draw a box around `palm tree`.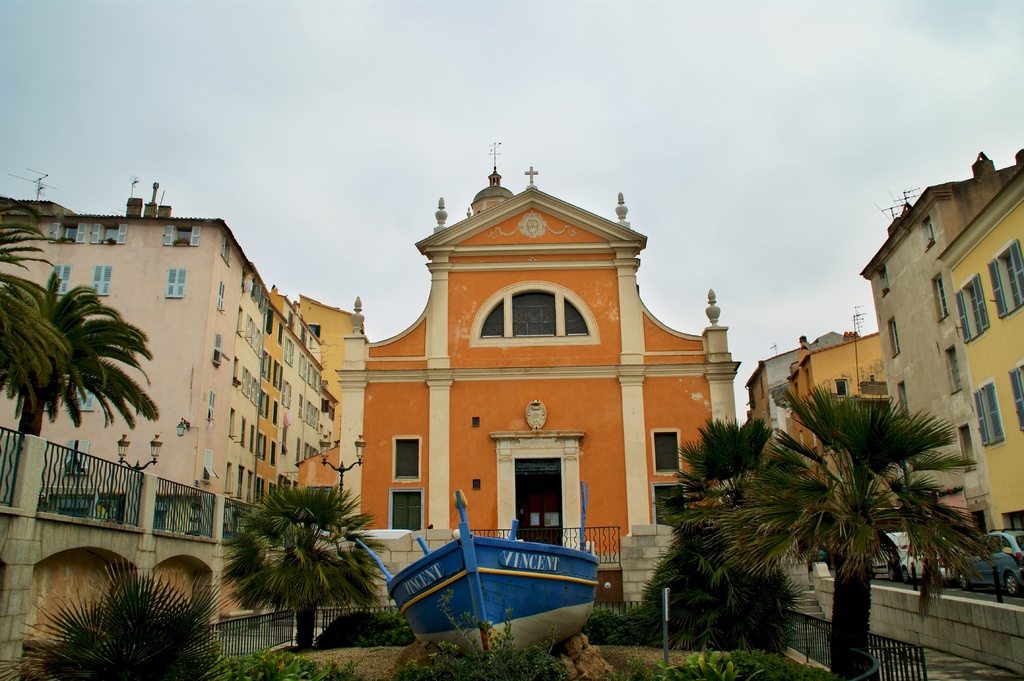
rect(0, 192, 73, 412).
